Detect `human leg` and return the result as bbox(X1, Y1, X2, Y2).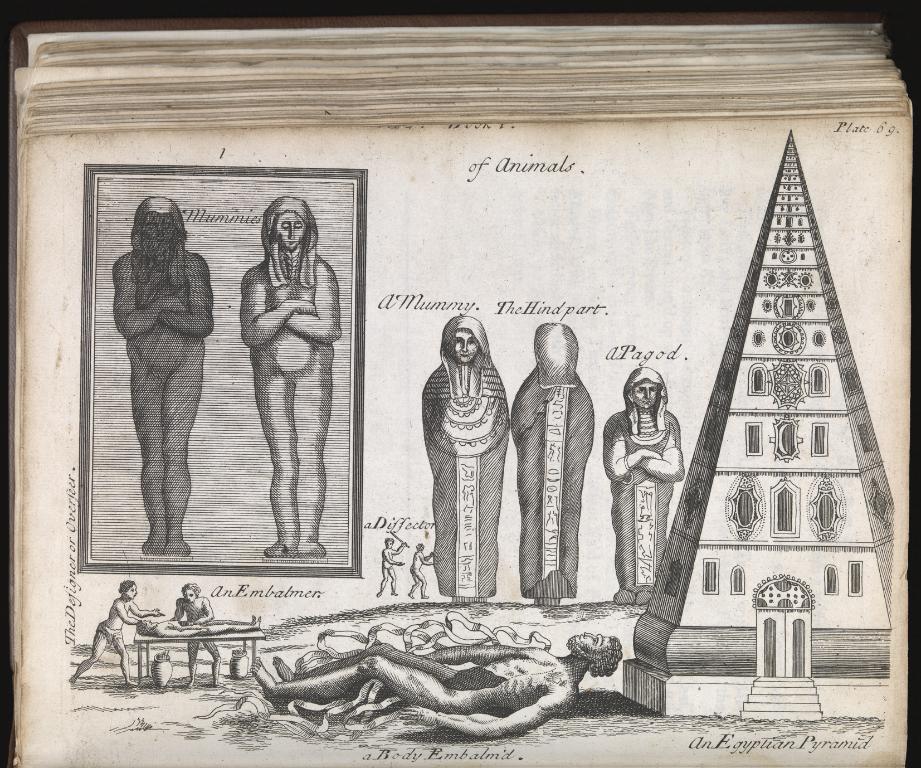
bbox(634, 476, 671, 606).
